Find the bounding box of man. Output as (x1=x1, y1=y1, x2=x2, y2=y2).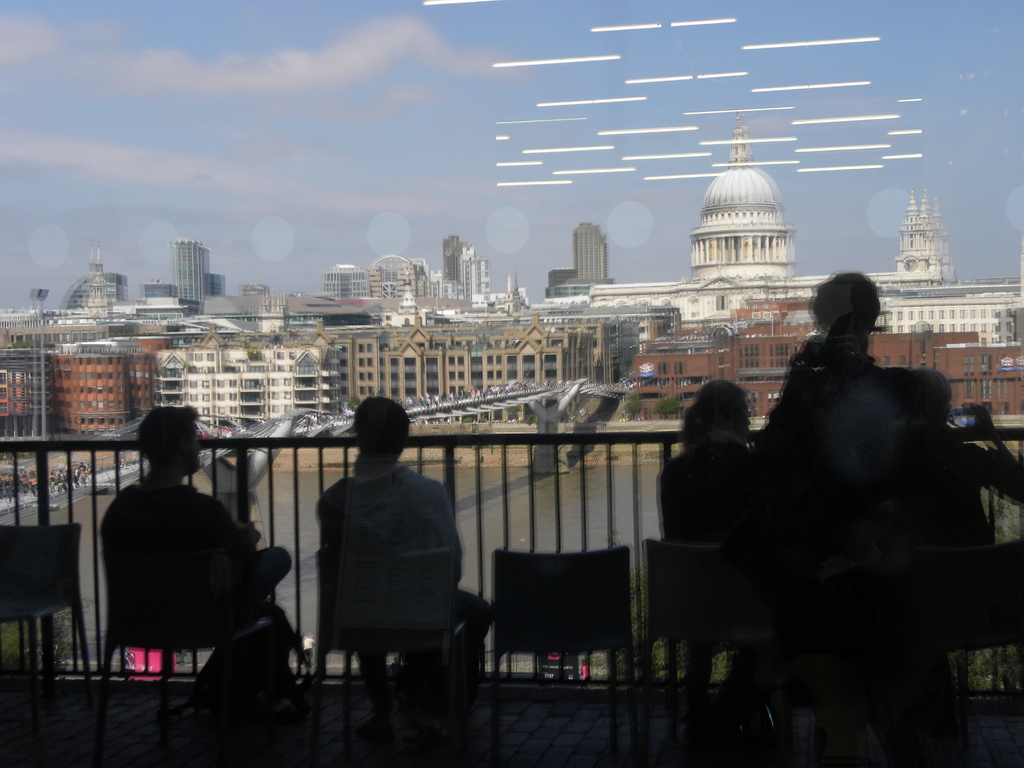
(x1=95, y1=406, x2=290, y2=621).
